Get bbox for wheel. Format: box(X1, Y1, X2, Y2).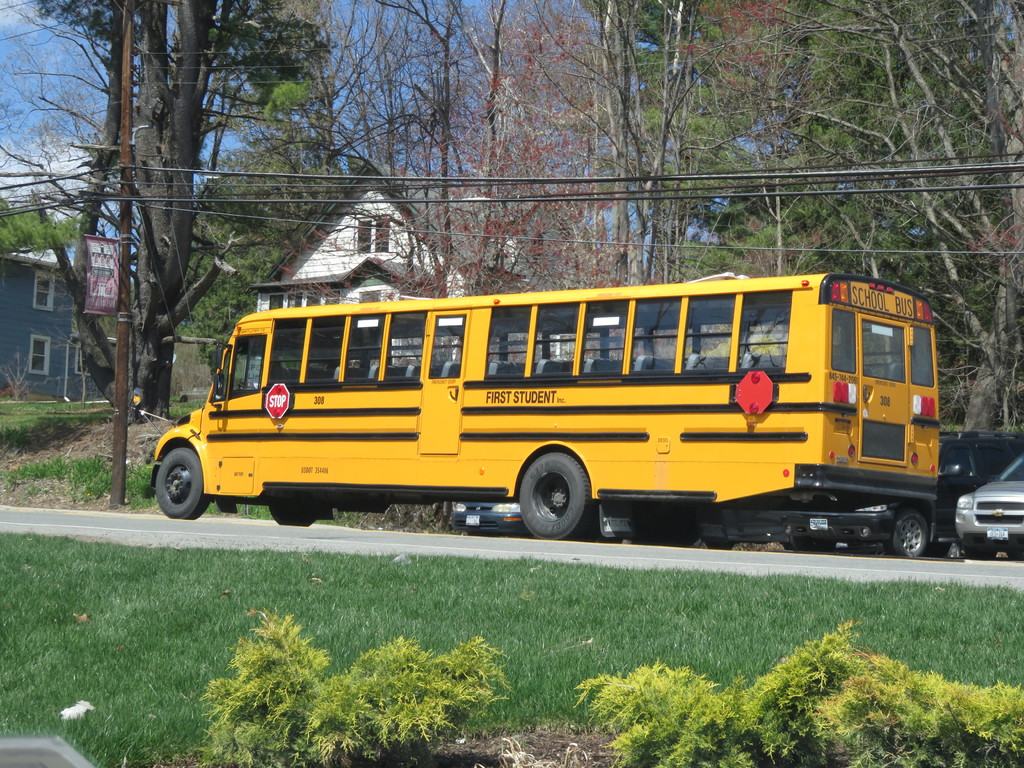
box(961, 540, 997, 558).
